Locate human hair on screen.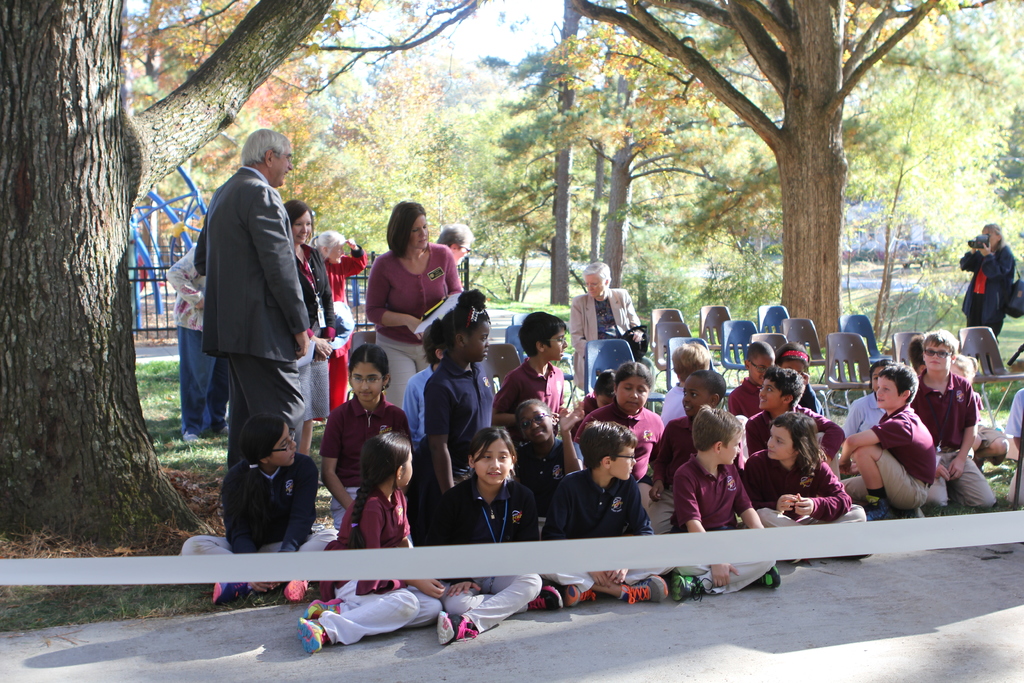
On screen at 686/406/765/441.
